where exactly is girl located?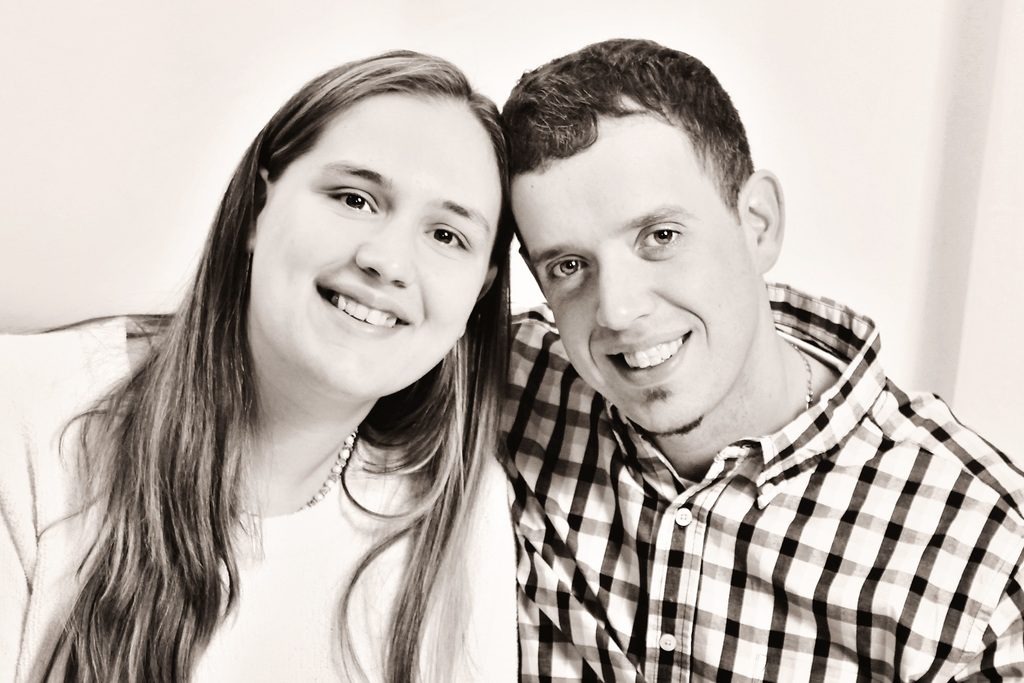
Its bounding box is l=0, t=51, r=521, b=678.
